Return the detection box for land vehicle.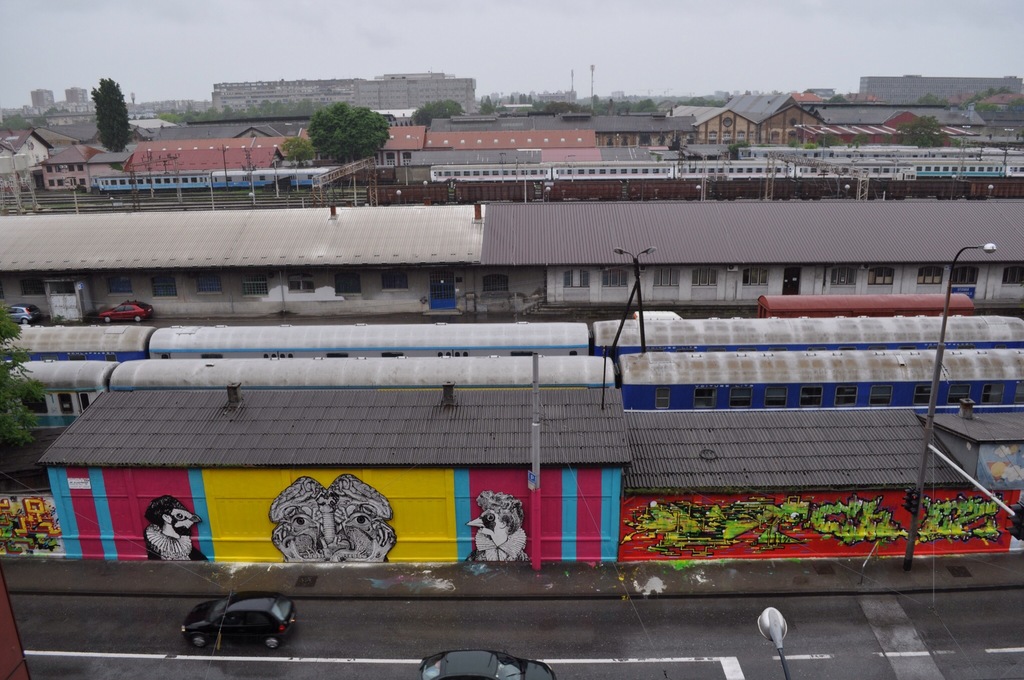
detection(364, 174, 1023, 206).
